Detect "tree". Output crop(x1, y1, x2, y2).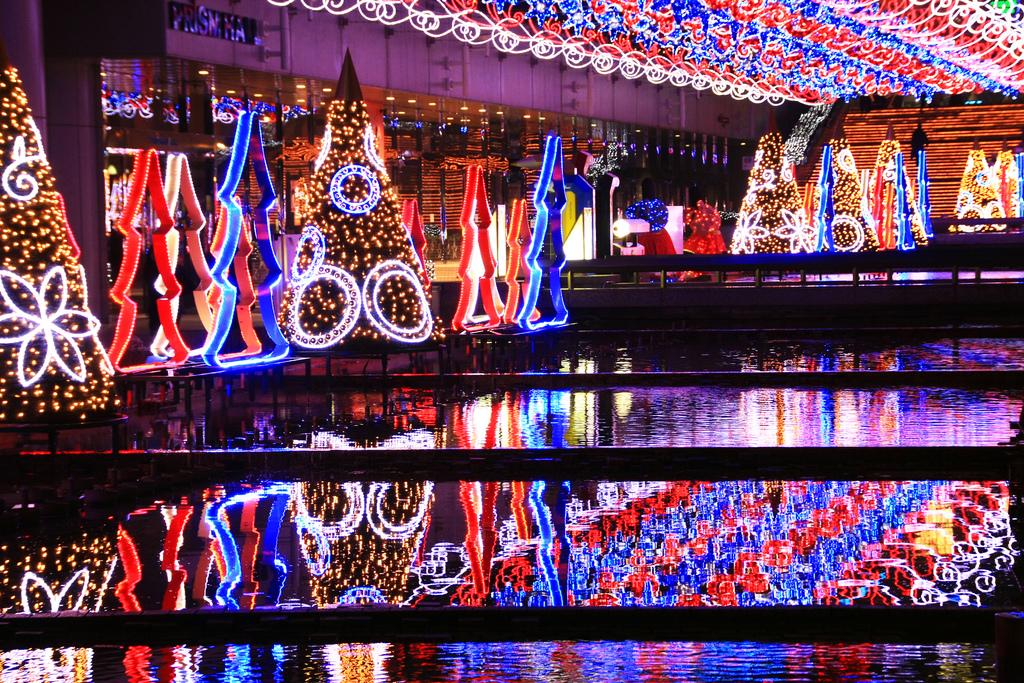
crop(449, 167, 493, 334).
